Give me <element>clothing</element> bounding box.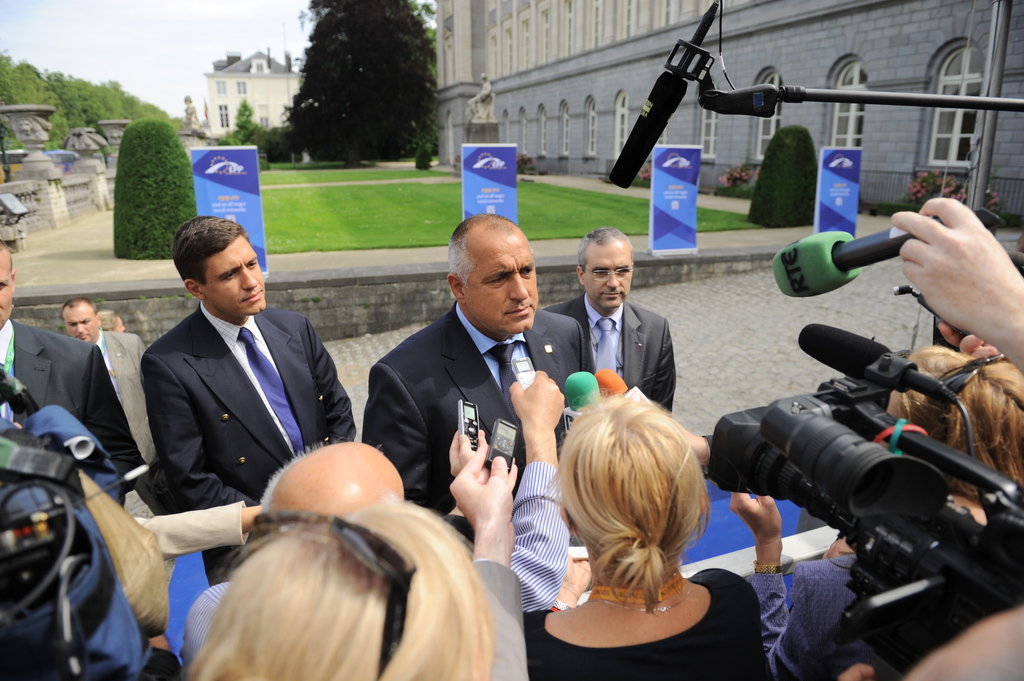
[91, 331, 150, 466].
